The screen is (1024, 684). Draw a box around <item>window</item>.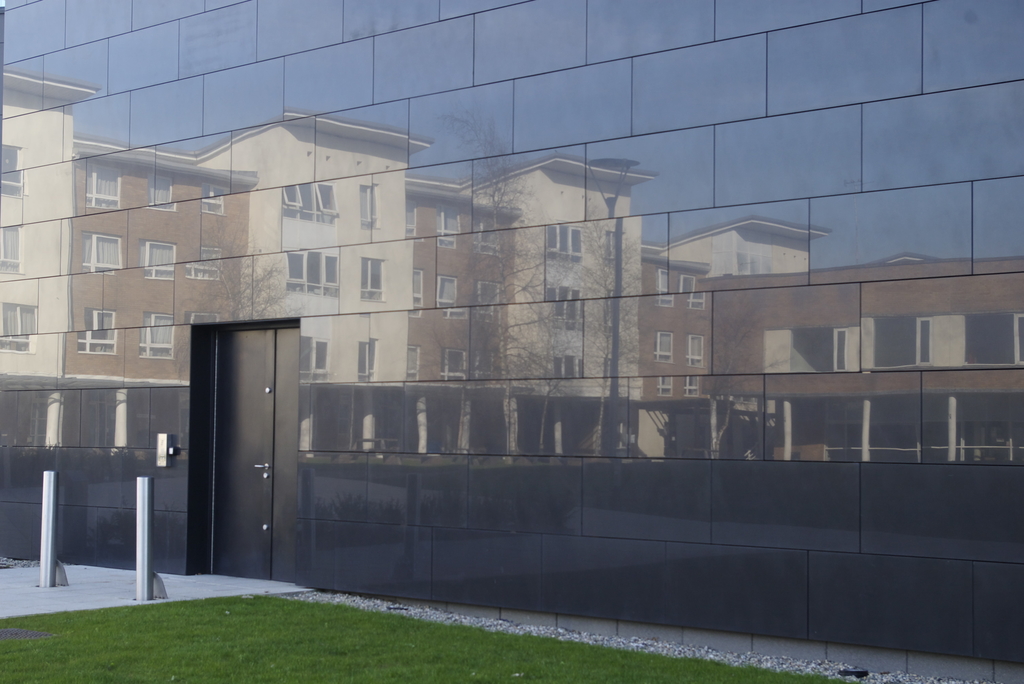
198, 182, 230, 219.
